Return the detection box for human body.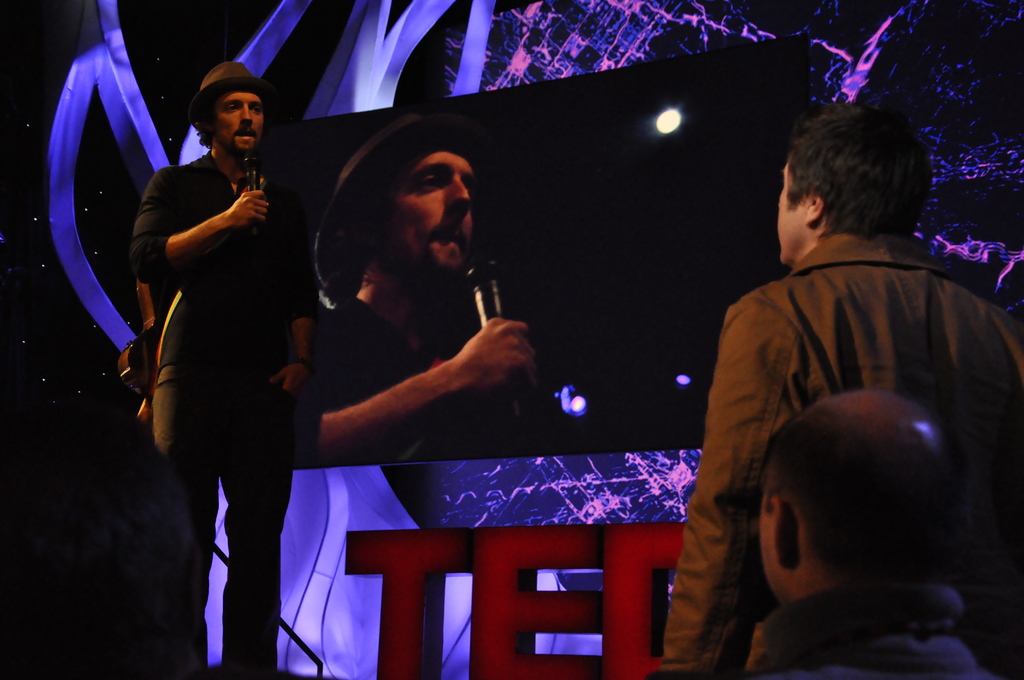
bbox=[669, 106, 1023, 679].
